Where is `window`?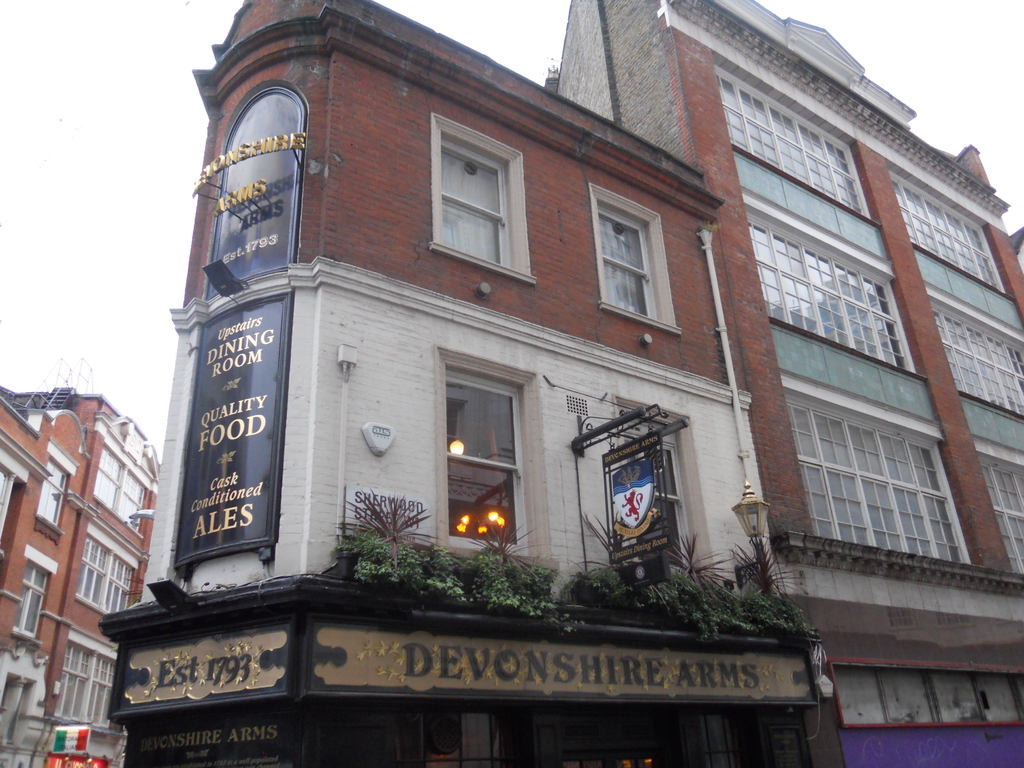
<box>711,77,868,221</box>.
